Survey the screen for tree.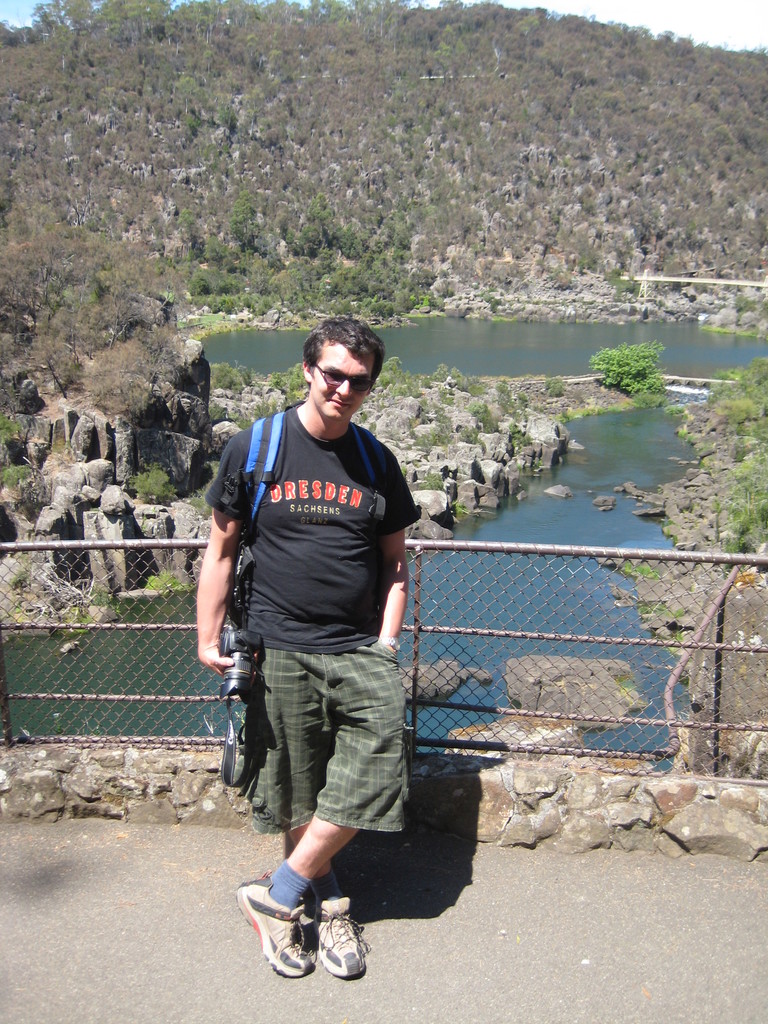
Survey found: l=584, t=333, r=662, b=404.
